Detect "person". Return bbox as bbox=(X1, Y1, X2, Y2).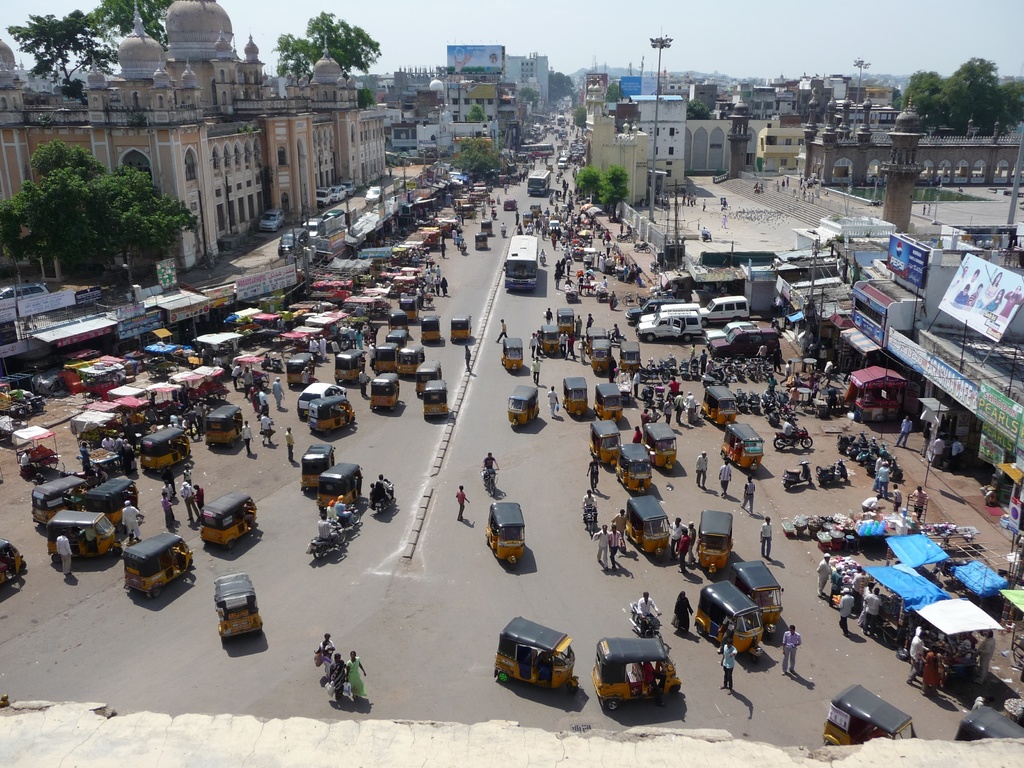
bbox=(579, 335, 584, 359).
